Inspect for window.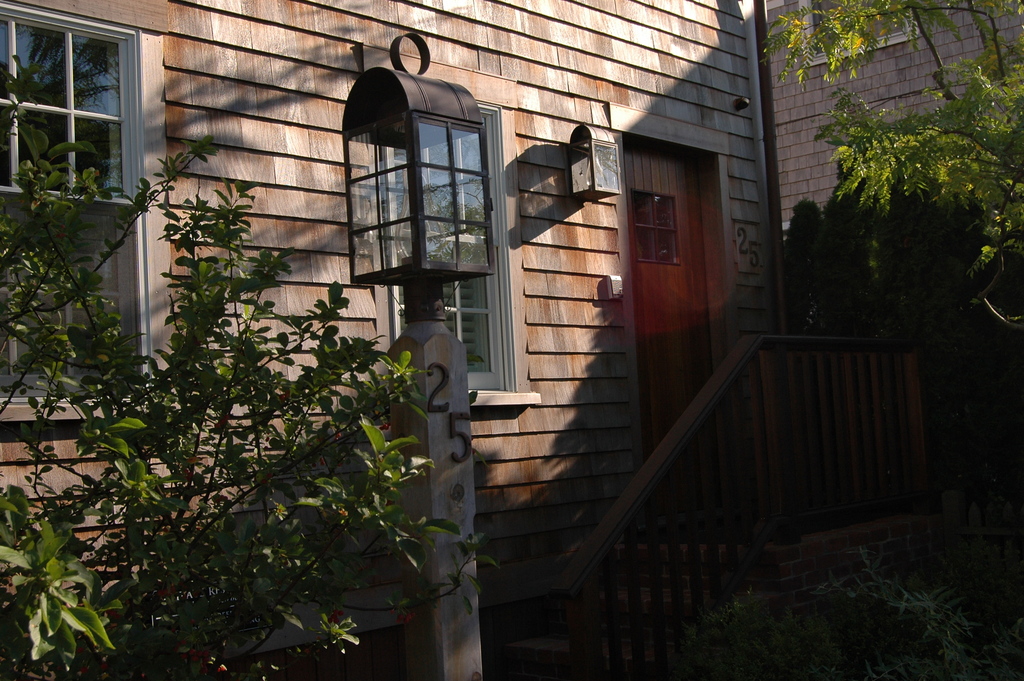
Inspection: BBox(354, 52, 547, 415).
